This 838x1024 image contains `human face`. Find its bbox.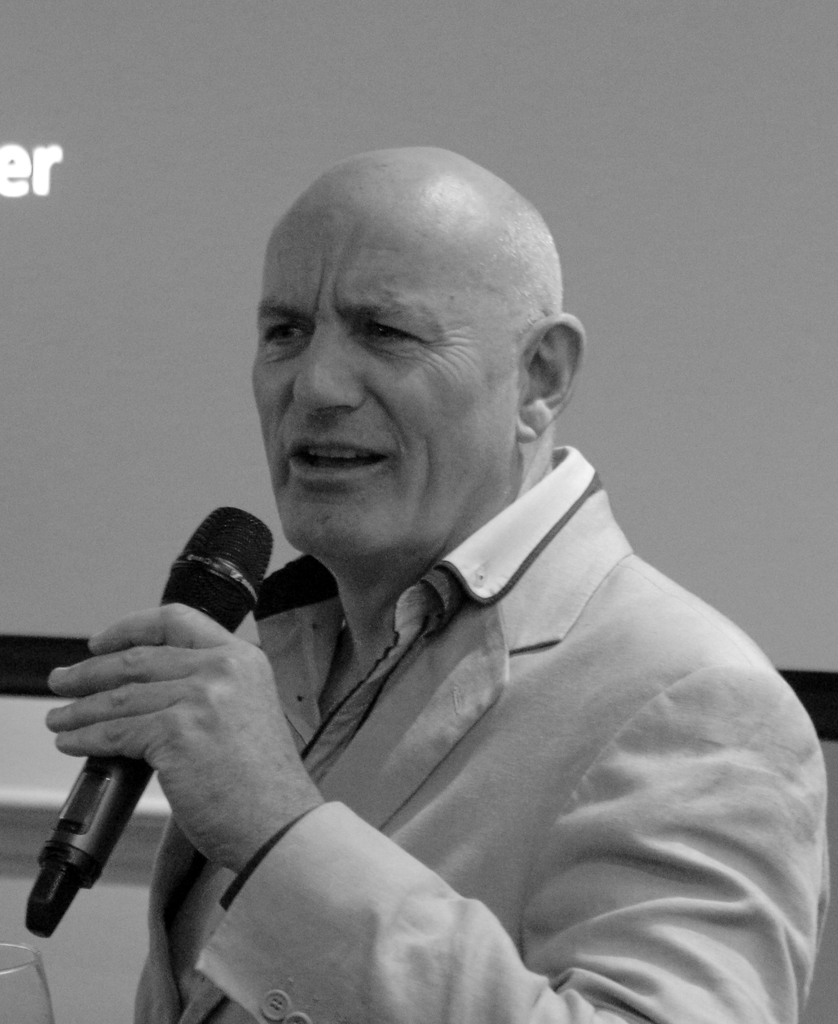
[x1=248, y1=152, x2=518, y2=556].
